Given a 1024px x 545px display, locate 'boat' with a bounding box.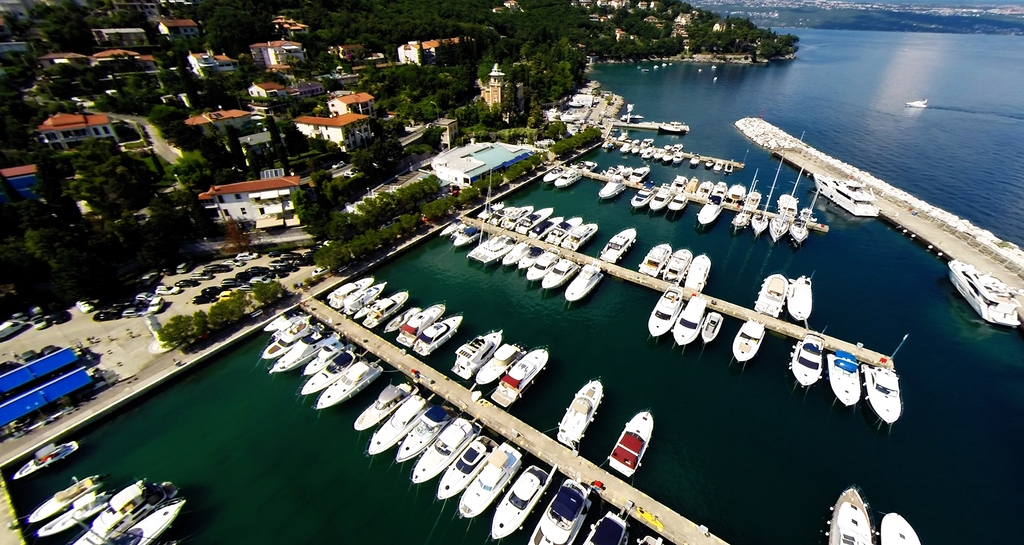
Located: locate(456, 443, 522, 531).
